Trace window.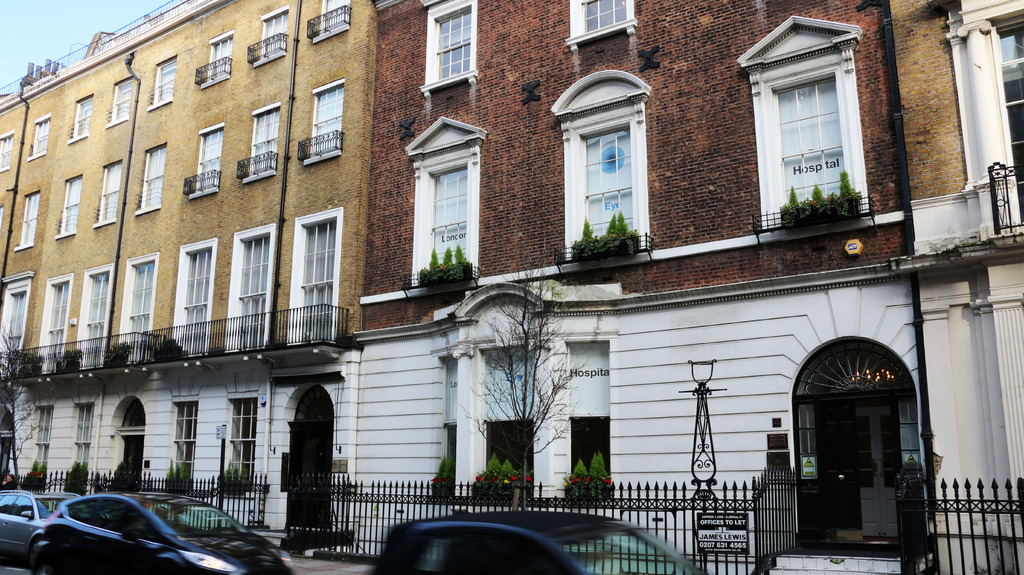
Traced to [left=242, top=106, right=280, bottom=185].
